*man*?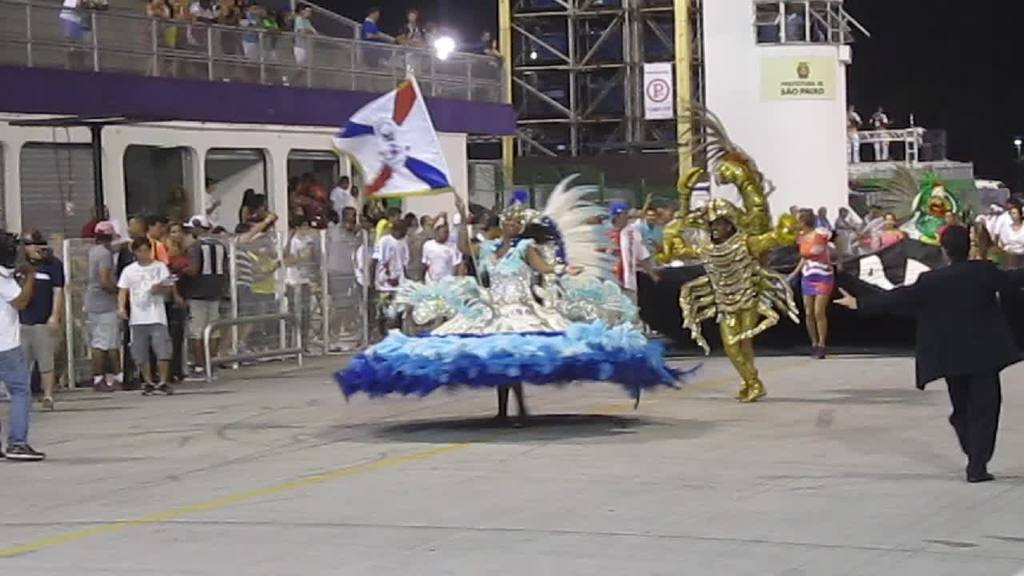
179:216:228:372
